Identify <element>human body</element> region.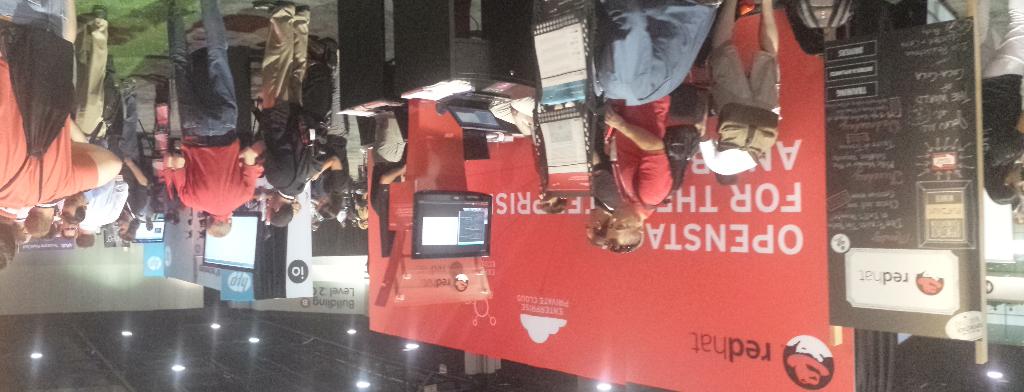
Region: (left=161, top=6, right=264, bottom=232).
